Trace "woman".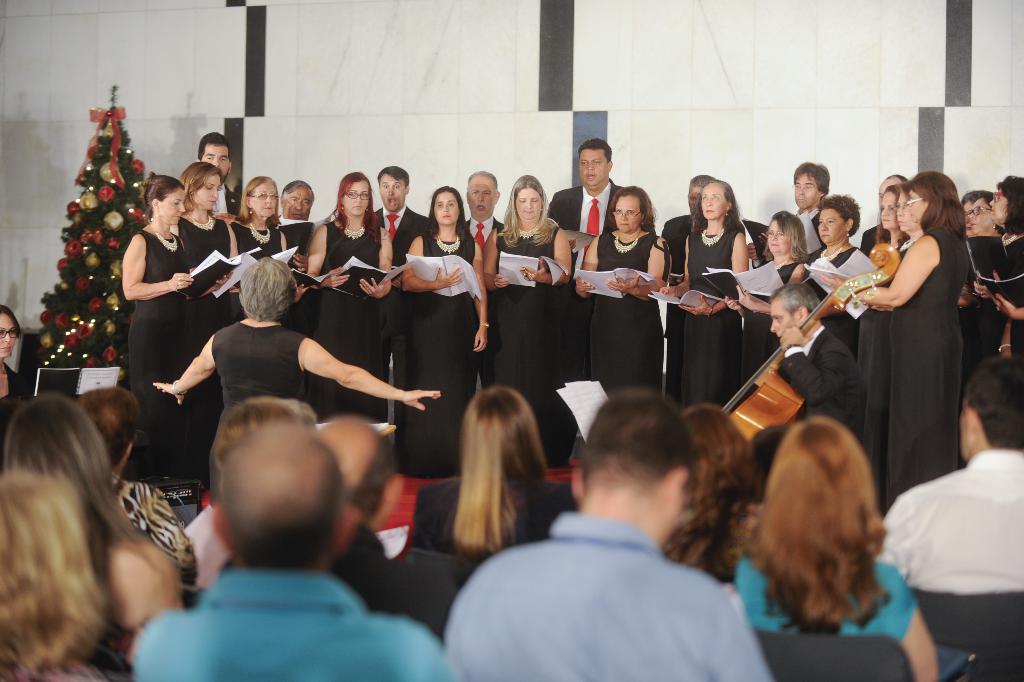
Traced to box=[0, 473, 124, 681].
